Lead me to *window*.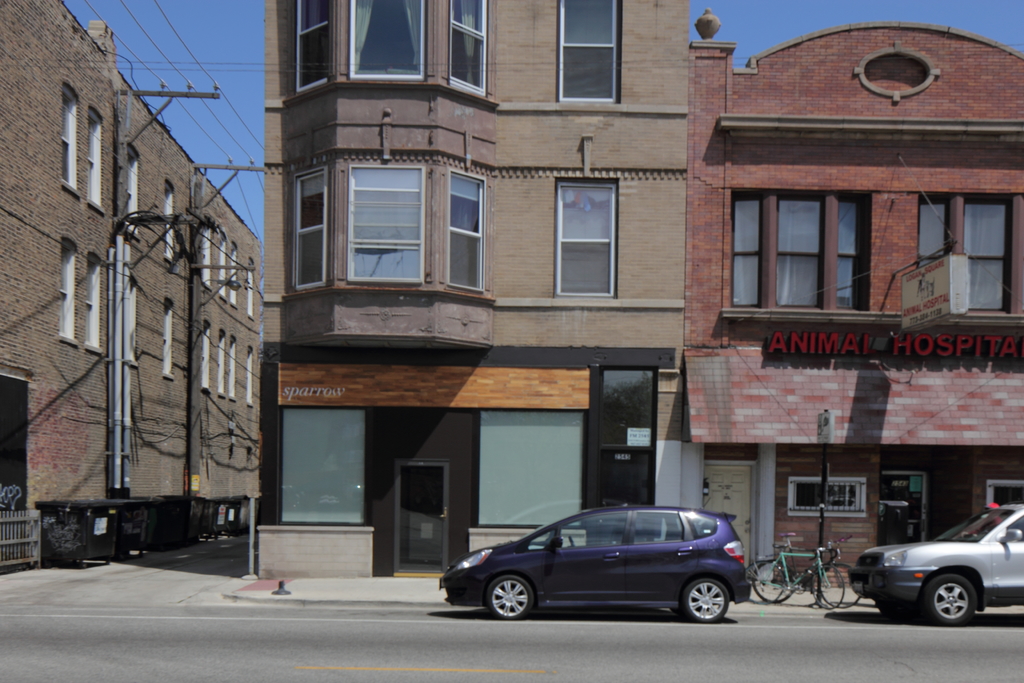
Lead to 319 154 461 295.
